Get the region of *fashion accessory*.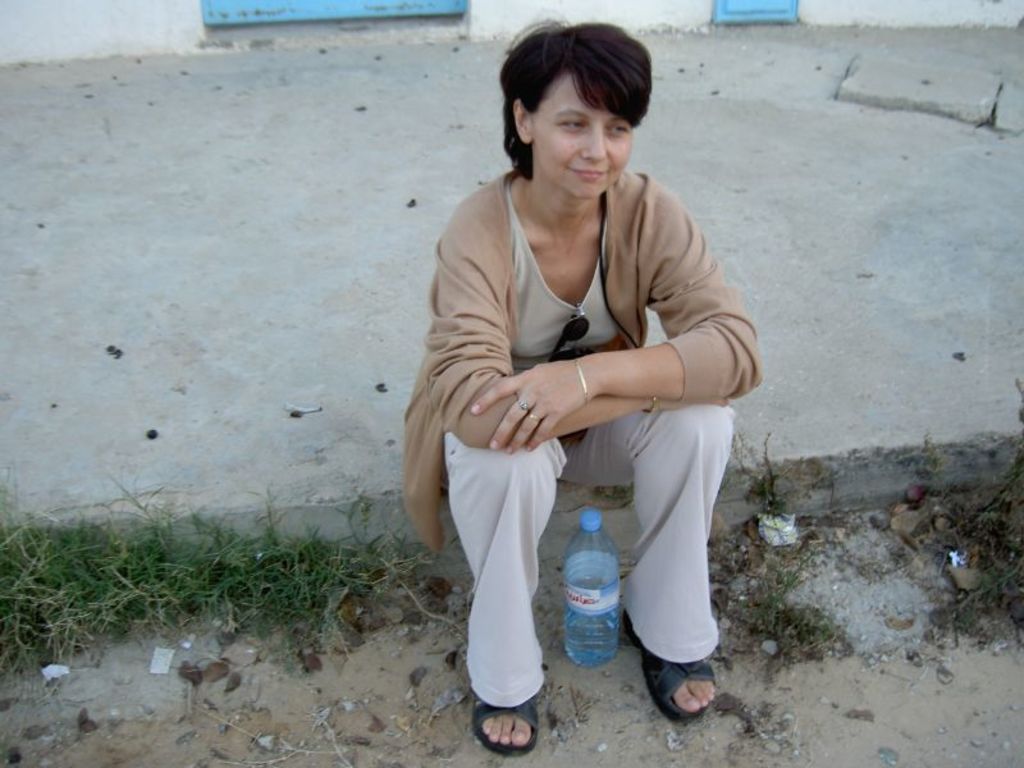
l=545, t=306, r=590, b=364.
